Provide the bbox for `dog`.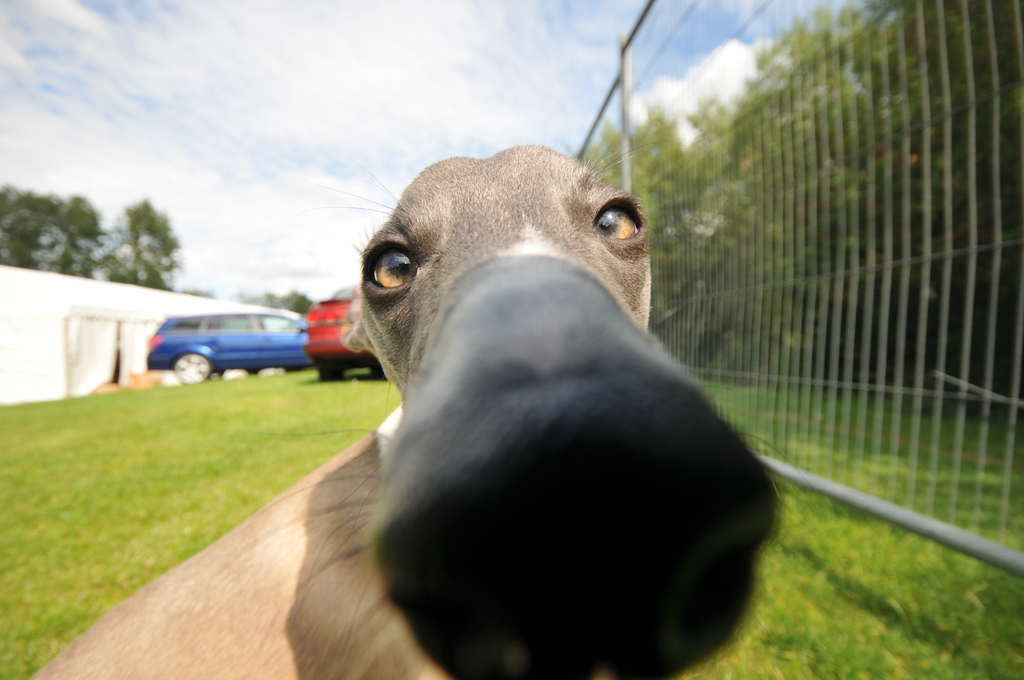
[x1=32, y1=140, x2=789, y2=679].
